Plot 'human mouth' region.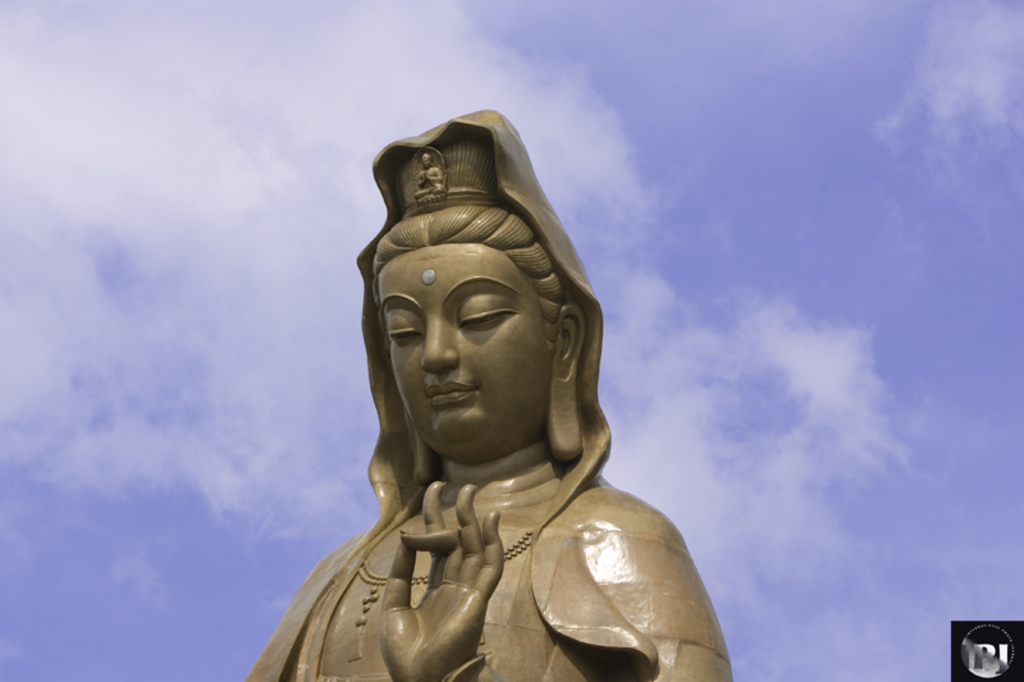
Plotted at 422/380/475/403.
